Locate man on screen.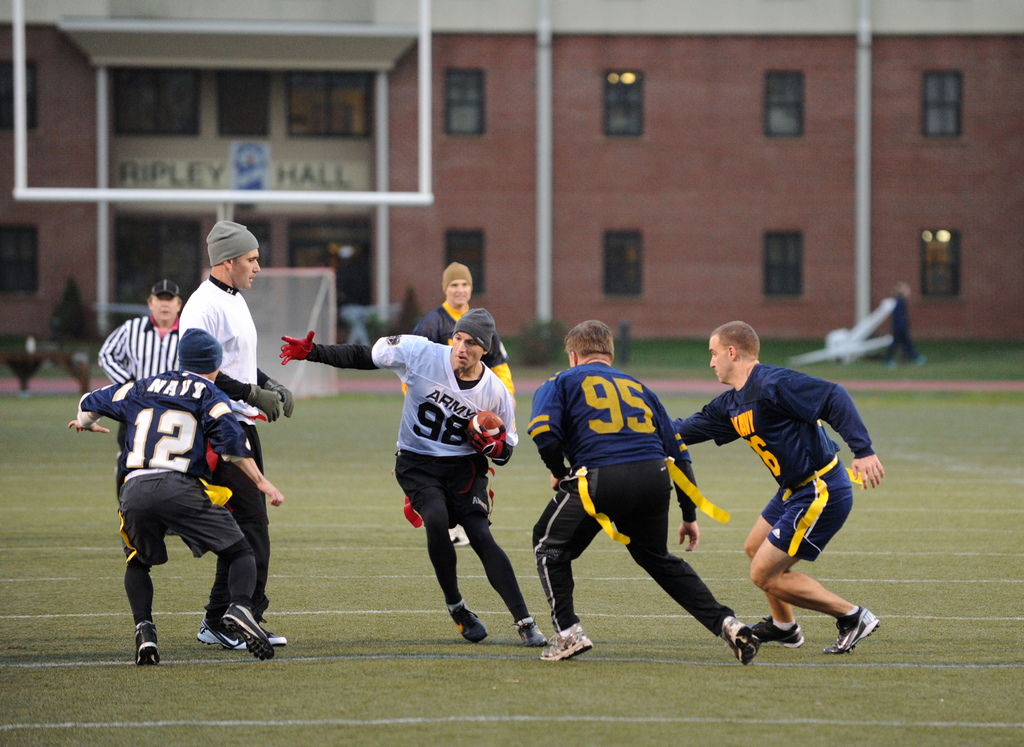
On screen at Rect(65, 328, 275, 667).
